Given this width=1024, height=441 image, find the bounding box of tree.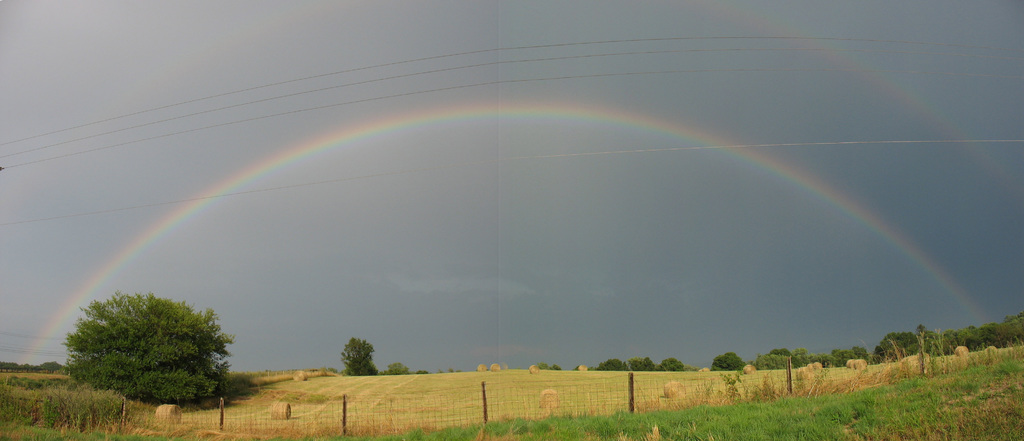
(x1=60, y1=289, x2=233, y2=408).
